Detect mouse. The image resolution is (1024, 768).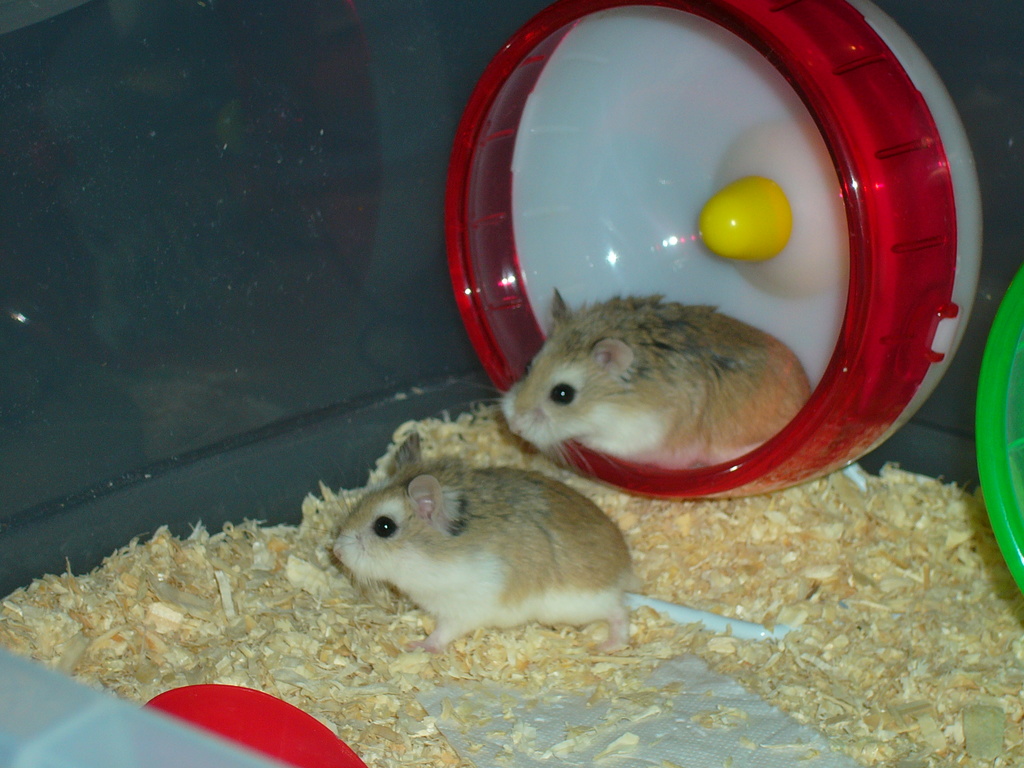
x1=438 y1=287 x2=826 y2=492.
